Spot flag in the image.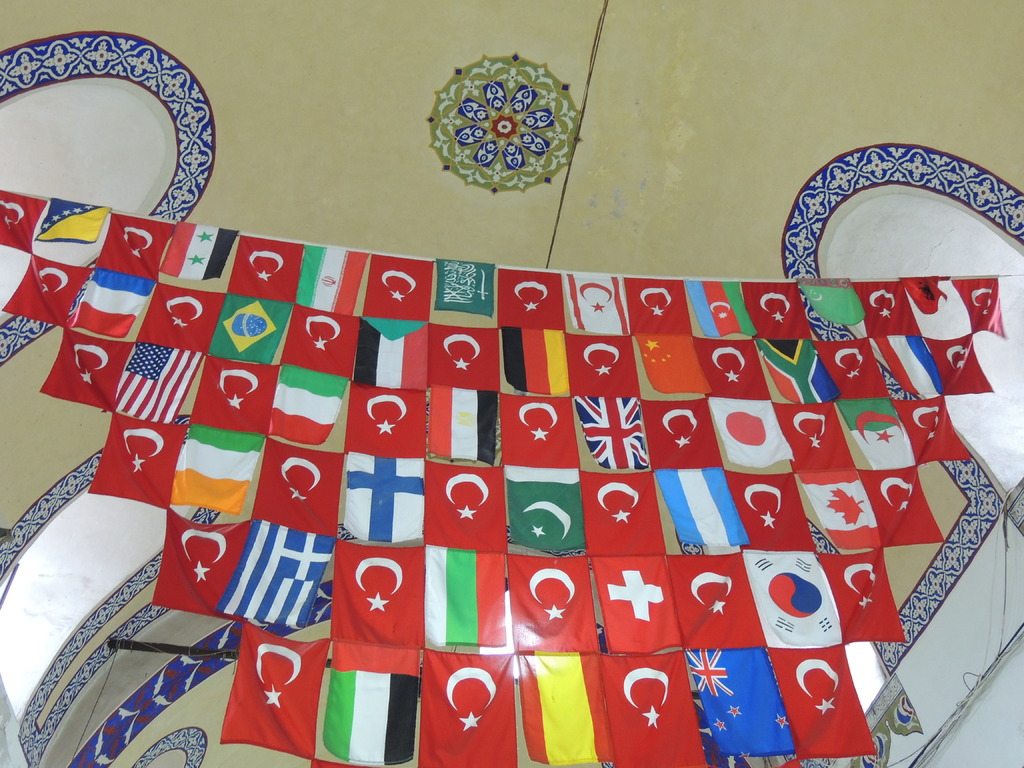
flag found at 417 322 506 397.
